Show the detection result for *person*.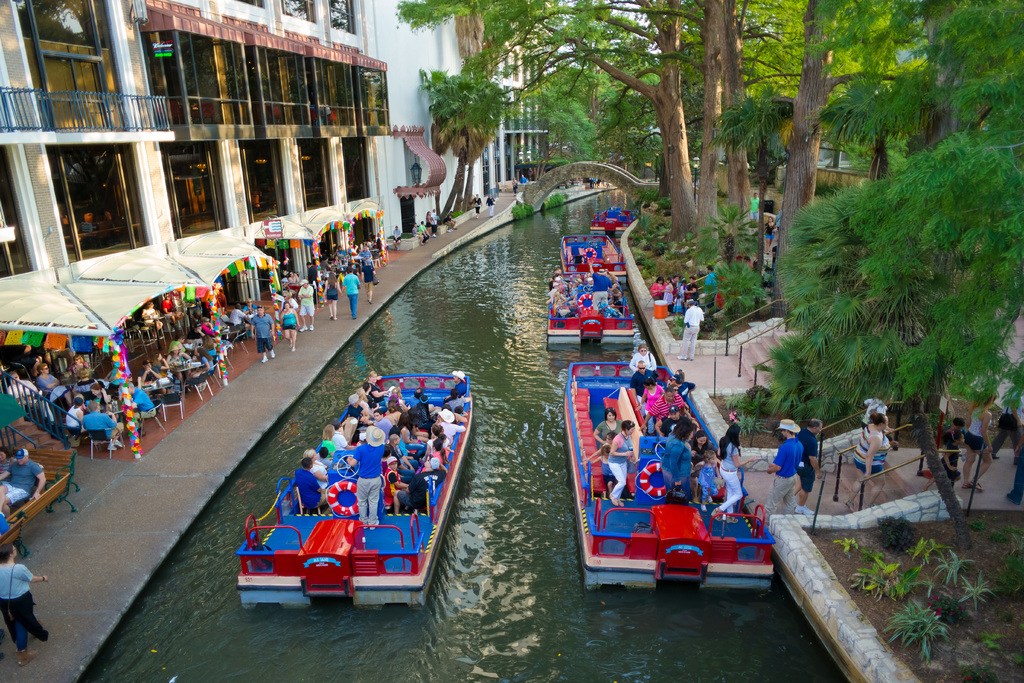
(left=166, top=335, right=186, bottom=352).
